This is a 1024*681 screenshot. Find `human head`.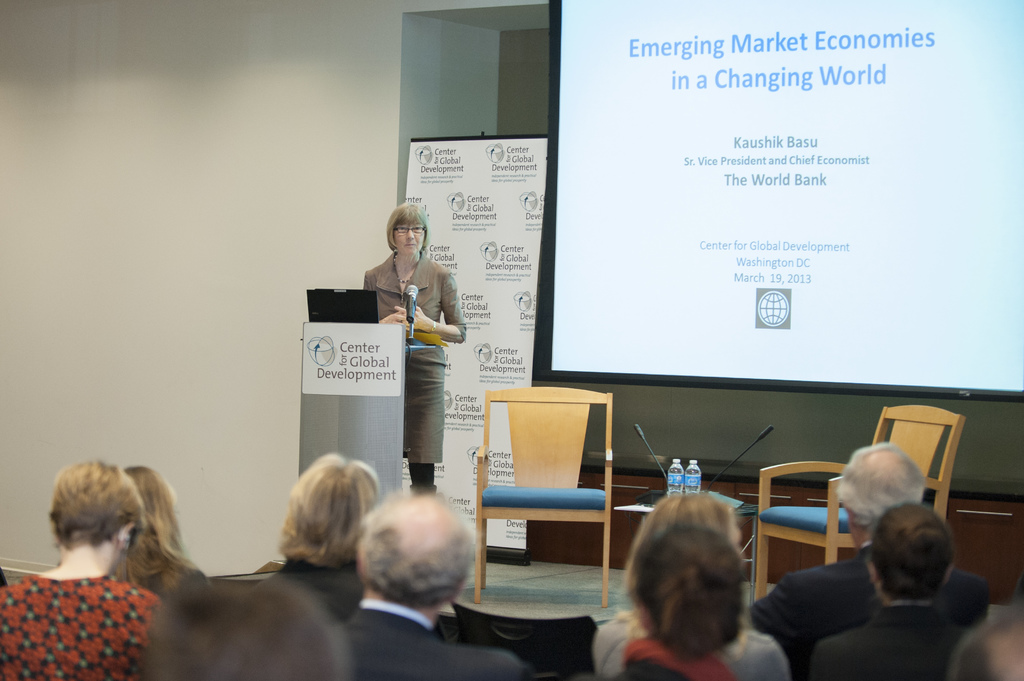
Bounding box: BBox(833, 442, 922, 550).
